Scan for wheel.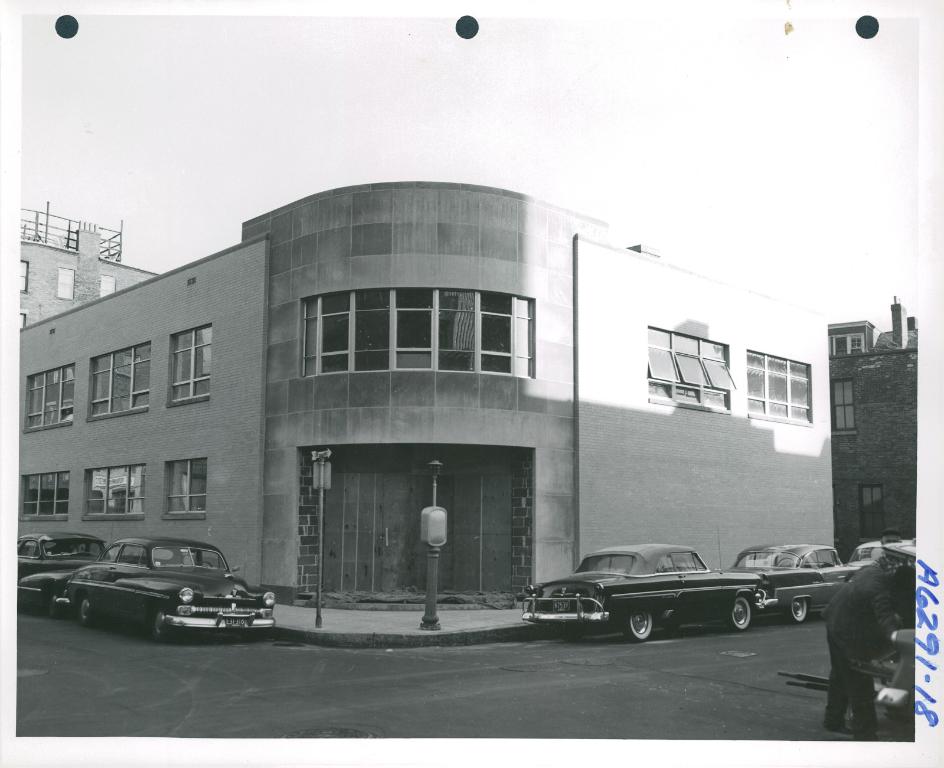
Scan result: 626,606,655,638.
